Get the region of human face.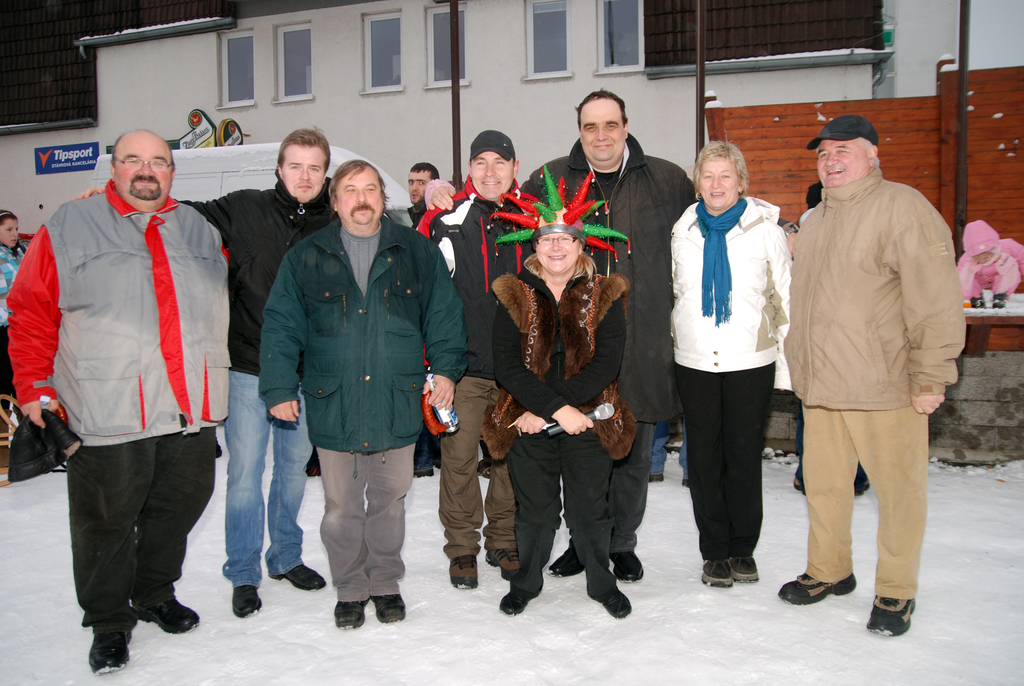
x1=579 y1=97 x2=626 y2=167.
